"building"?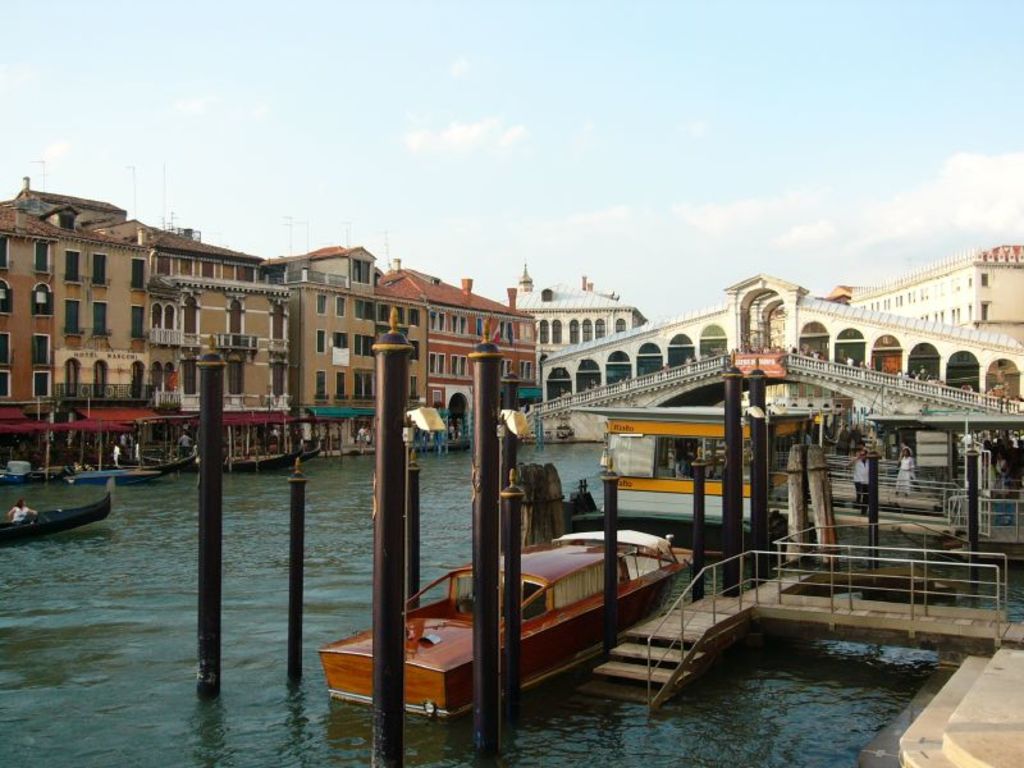
(x1=370, y1=271, x2=538, y2=440)
